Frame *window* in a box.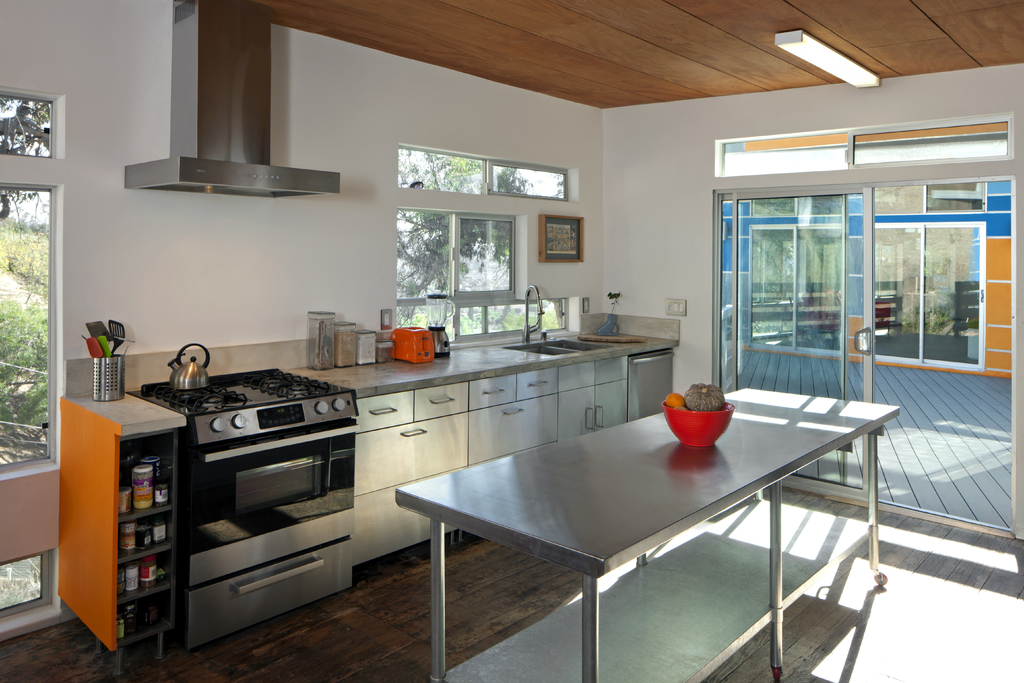
locate(0, 185, 51, 472).
